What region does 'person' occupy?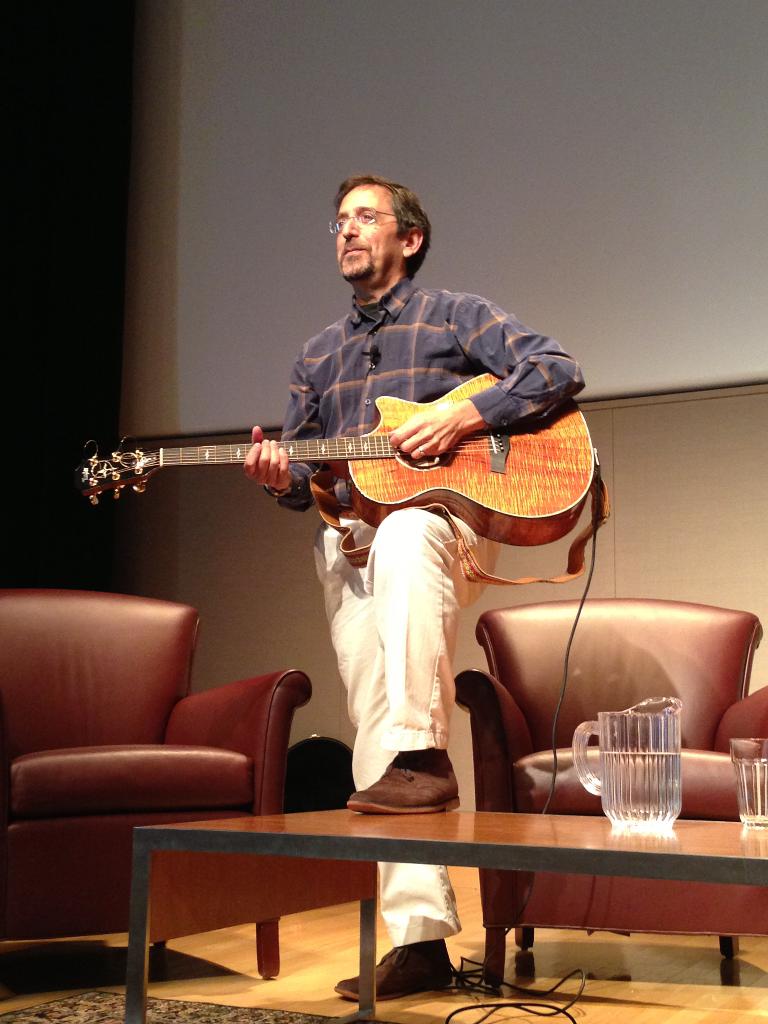
region(185, 179, 568, 703).
